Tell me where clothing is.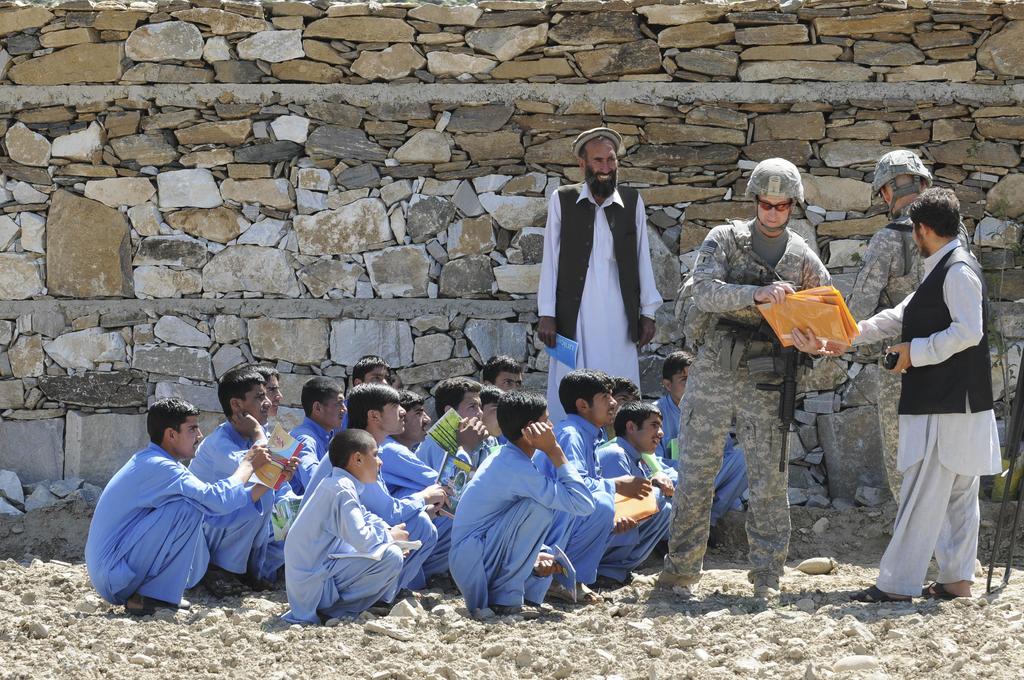
clothing is at 281/469/404/626.
